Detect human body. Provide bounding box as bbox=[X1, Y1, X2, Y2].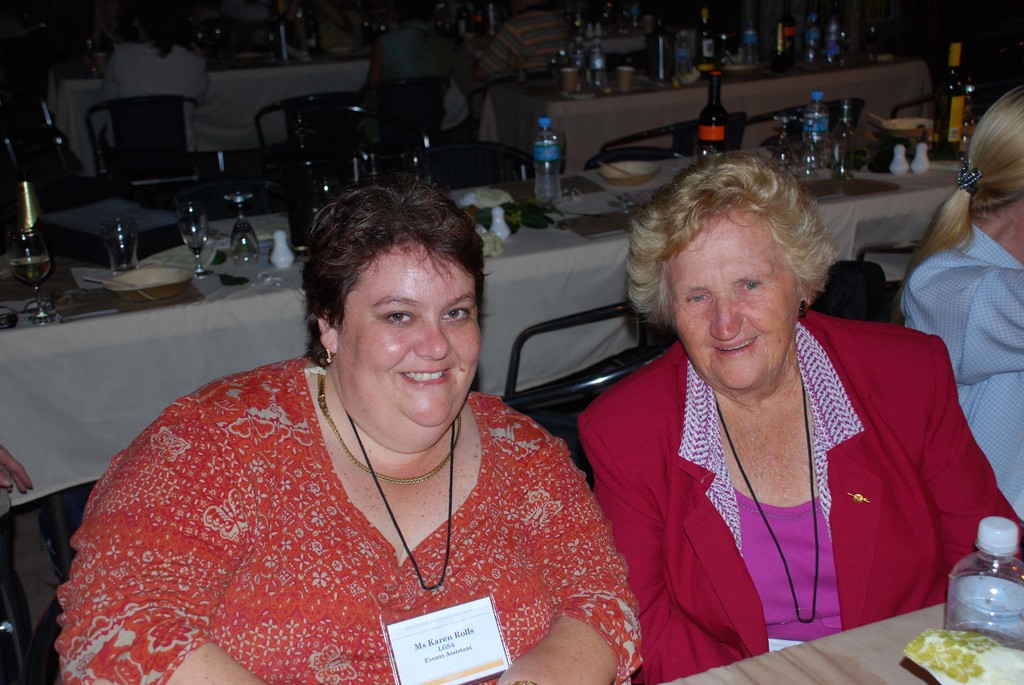
bbox=[573, 313, 1023, 684].
